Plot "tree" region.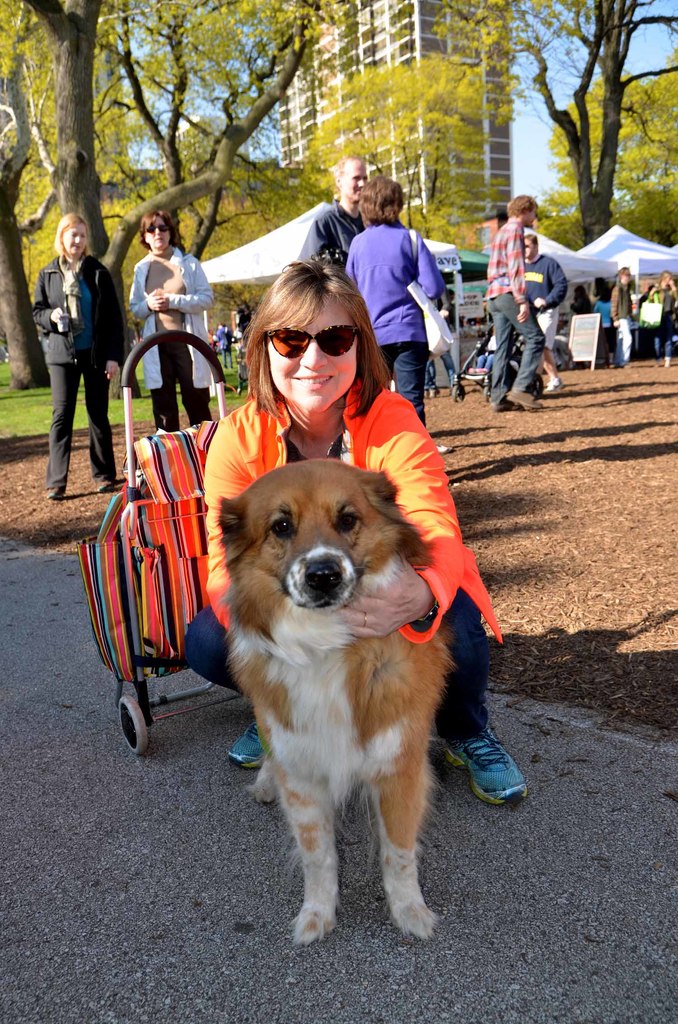
Plotted at 492 28 660 221.
